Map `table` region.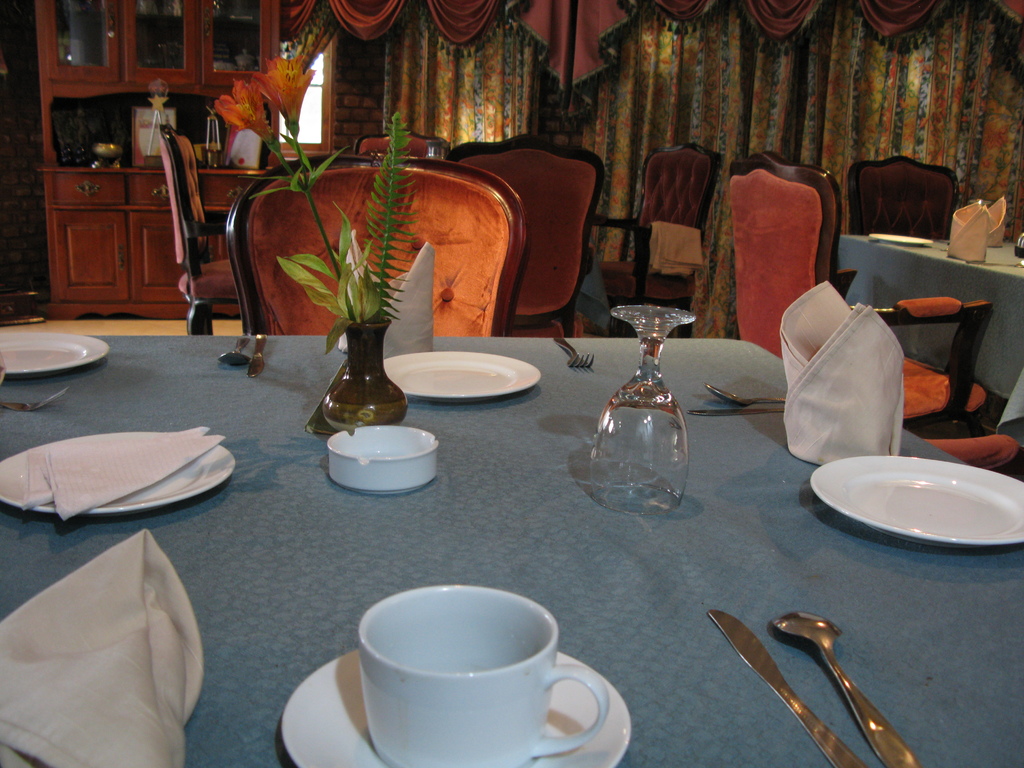
Mapped to (840,240,1022,436).
